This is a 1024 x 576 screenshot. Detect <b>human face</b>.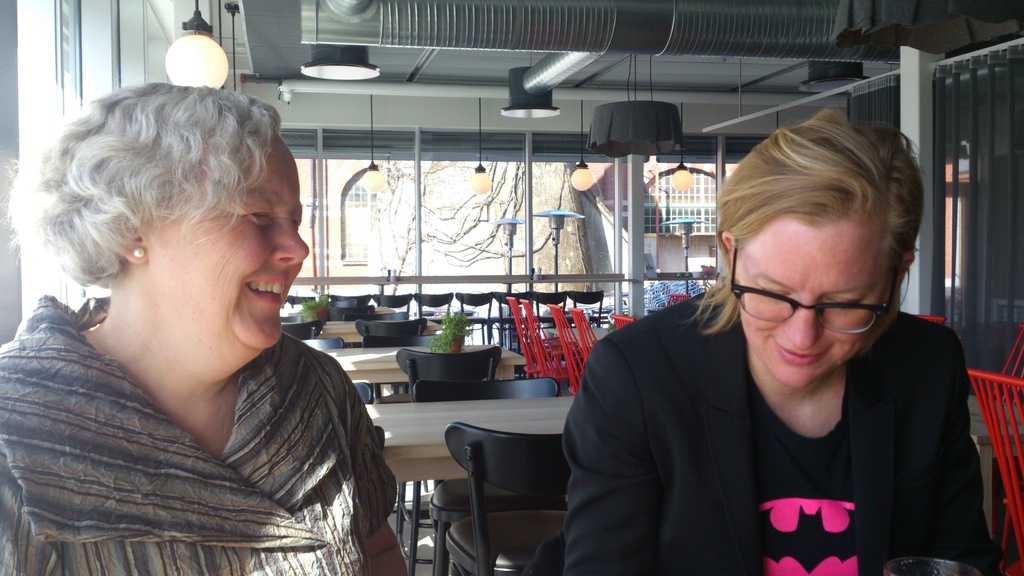
pyautogui.locateOnScreen(157, 129, 310, 347).
